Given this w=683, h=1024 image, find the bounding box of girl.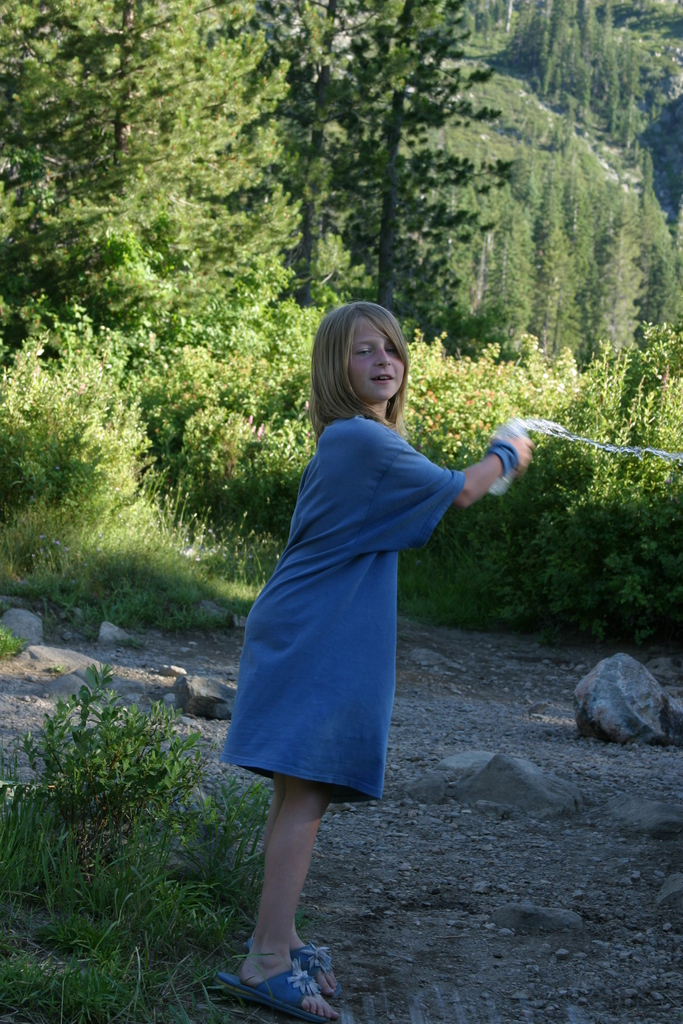
(211, 296, 541, 1023).
